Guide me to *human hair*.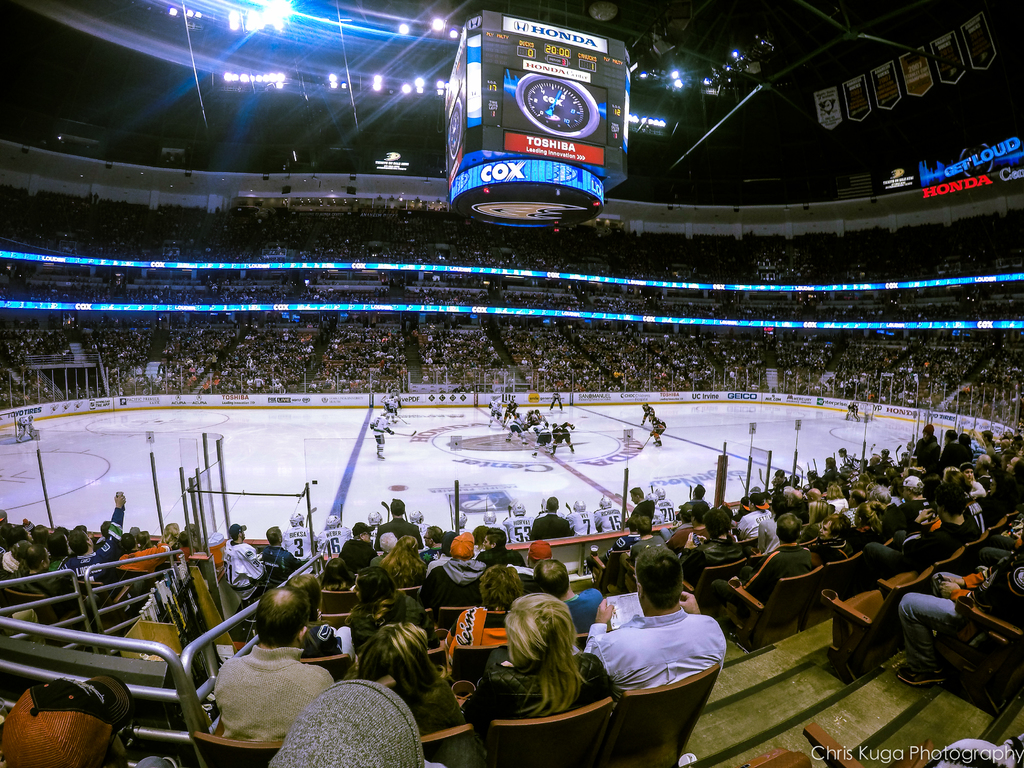
Guidance: Rect(390, 498, 405, 518).
